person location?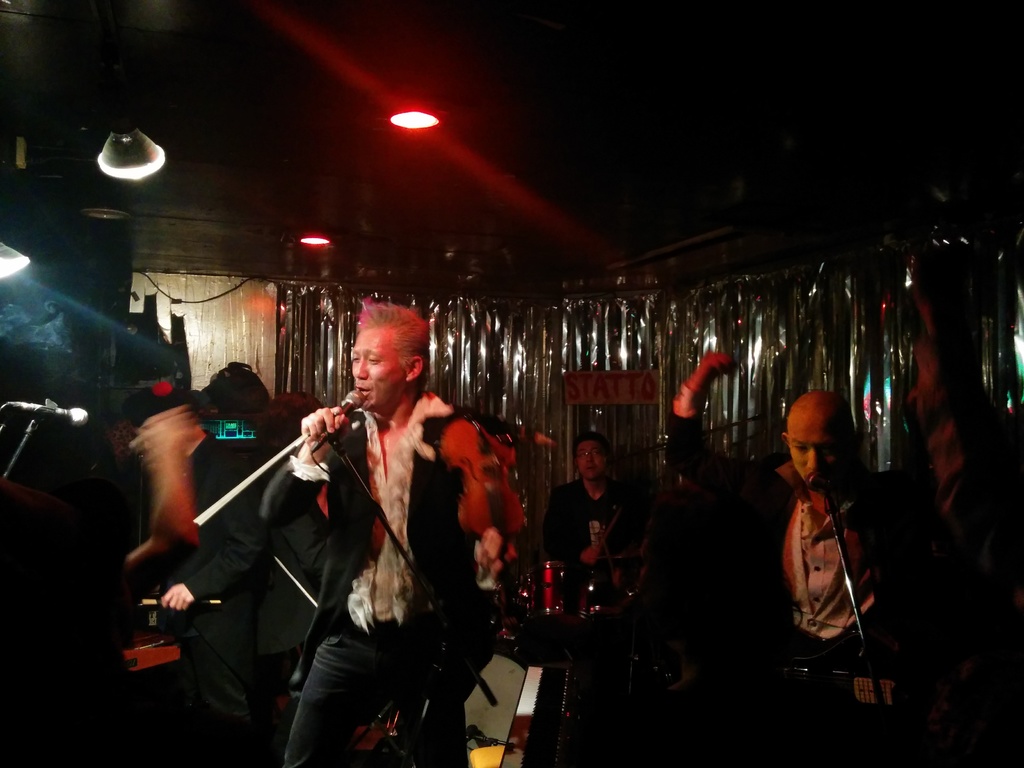
x1=538, y1=430, x2=685, y2=624
